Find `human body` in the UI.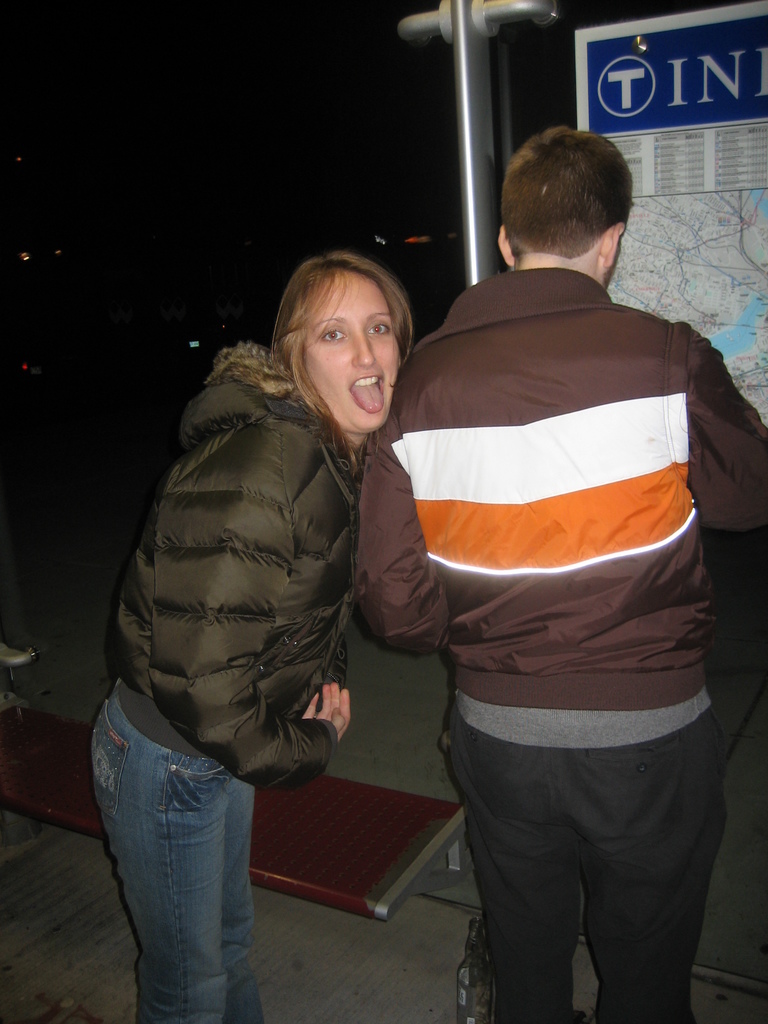
UI element at bbox=[352, 265, 767, 1023].
